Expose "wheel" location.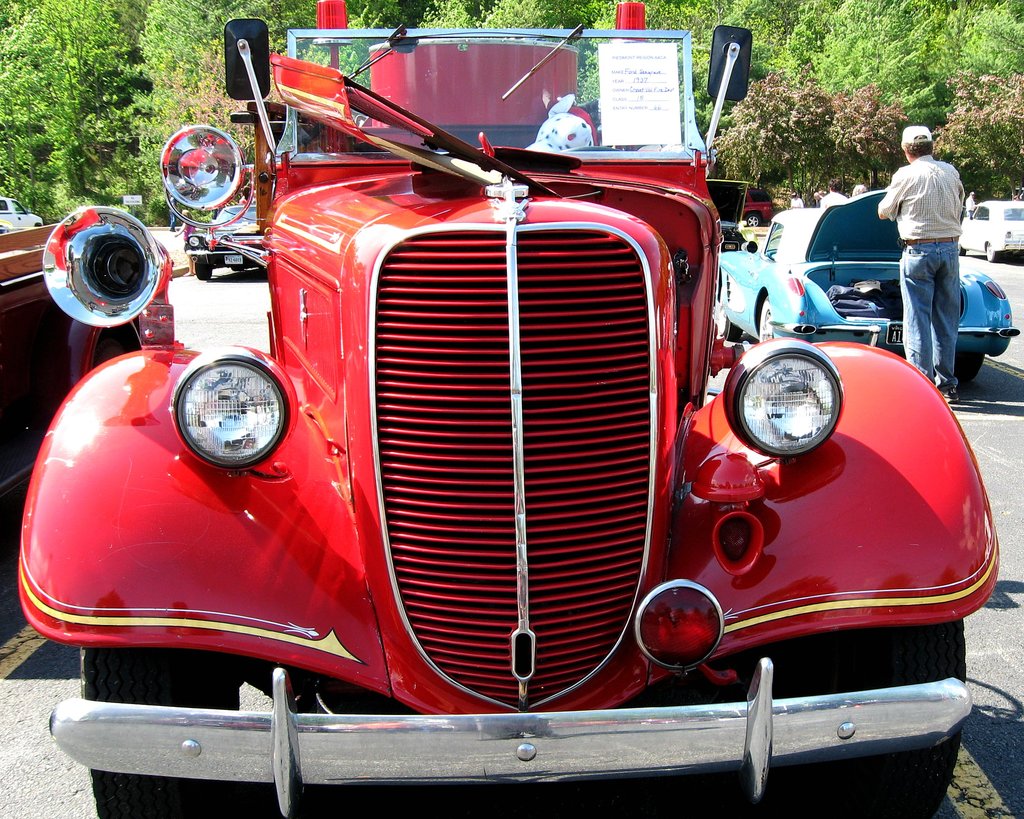
Exposed at 957,345,989,387.
